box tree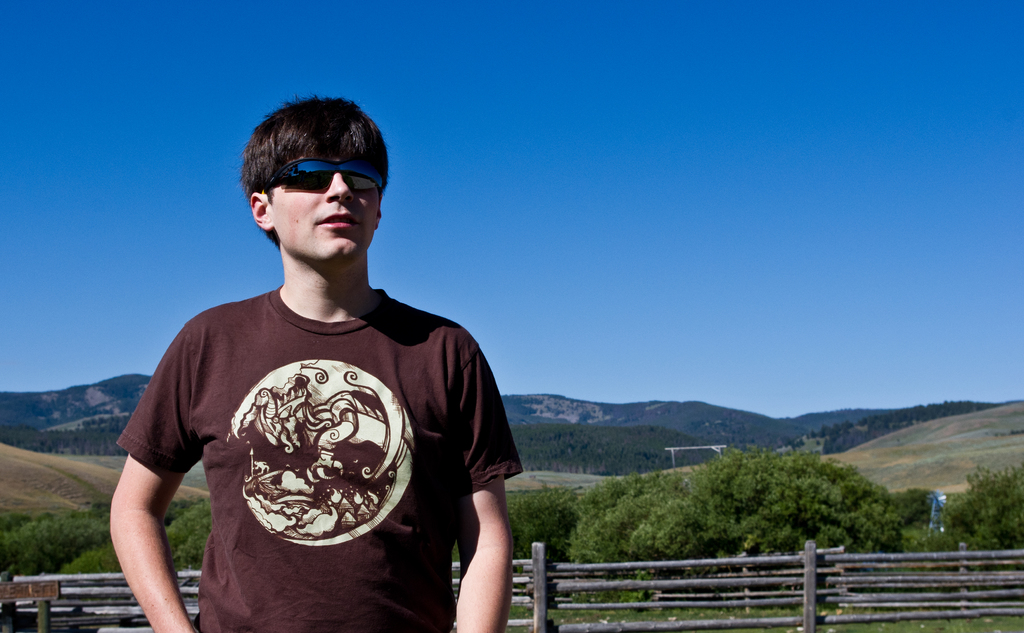
x1=624 y1=445 x2=913 y2=568
